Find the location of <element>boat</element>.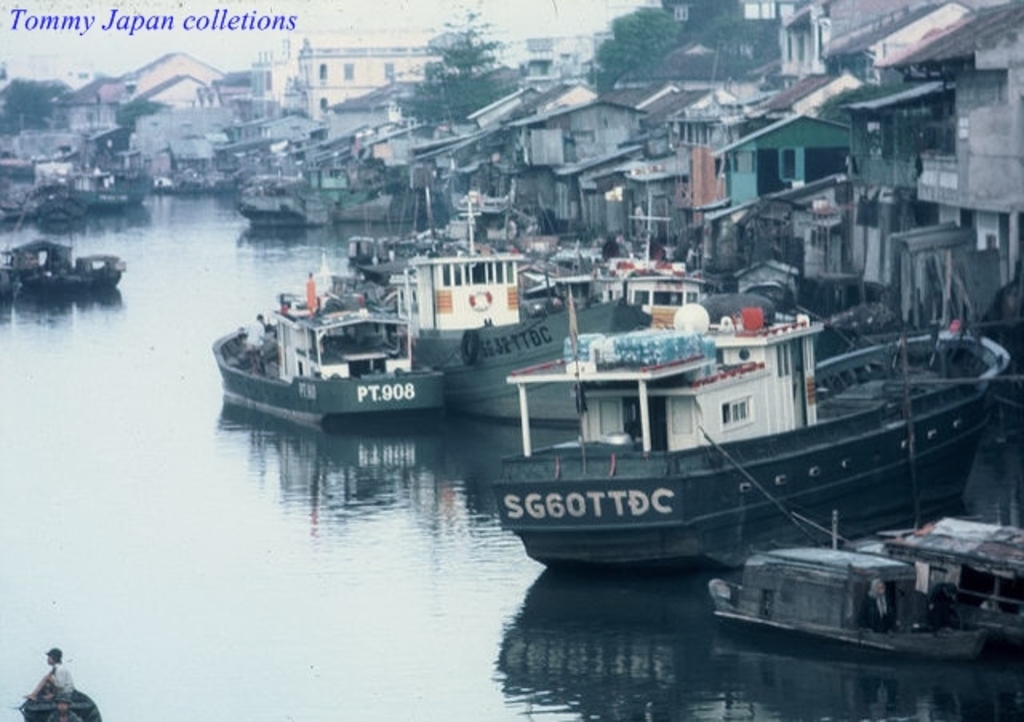
Location: bbox=[858, 483, 1022, 664].
